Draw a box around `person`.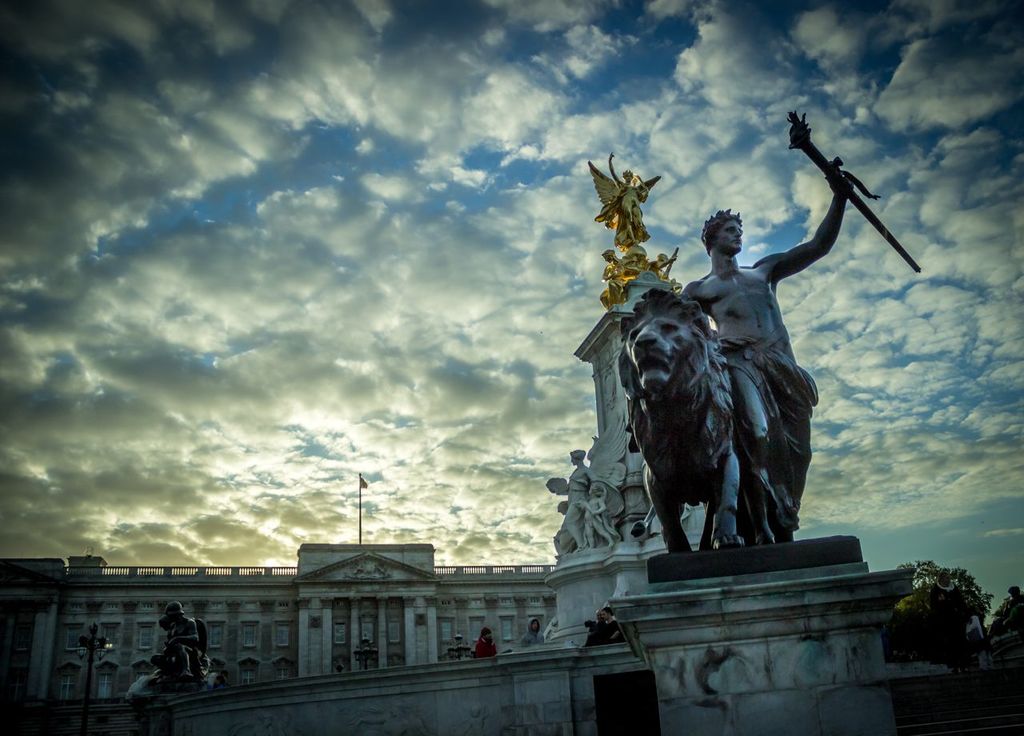
x1=472, y1=618, x2=502, y2=667.
